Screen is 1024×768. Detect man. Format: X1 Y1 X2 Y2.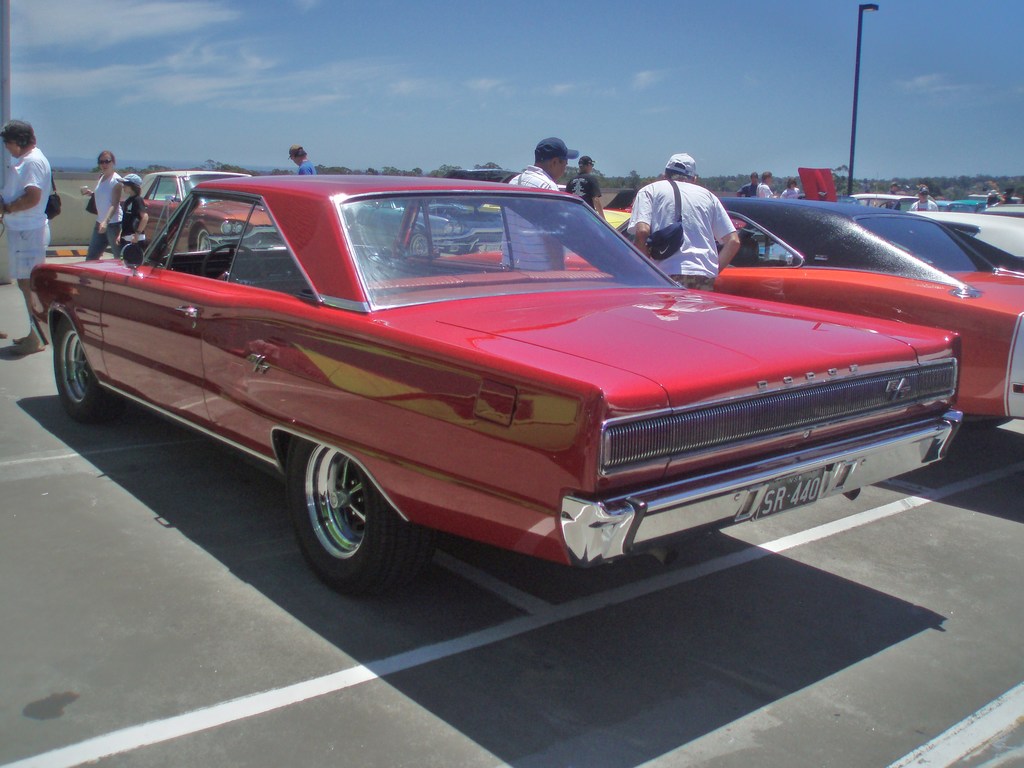
621 152 737 292.
